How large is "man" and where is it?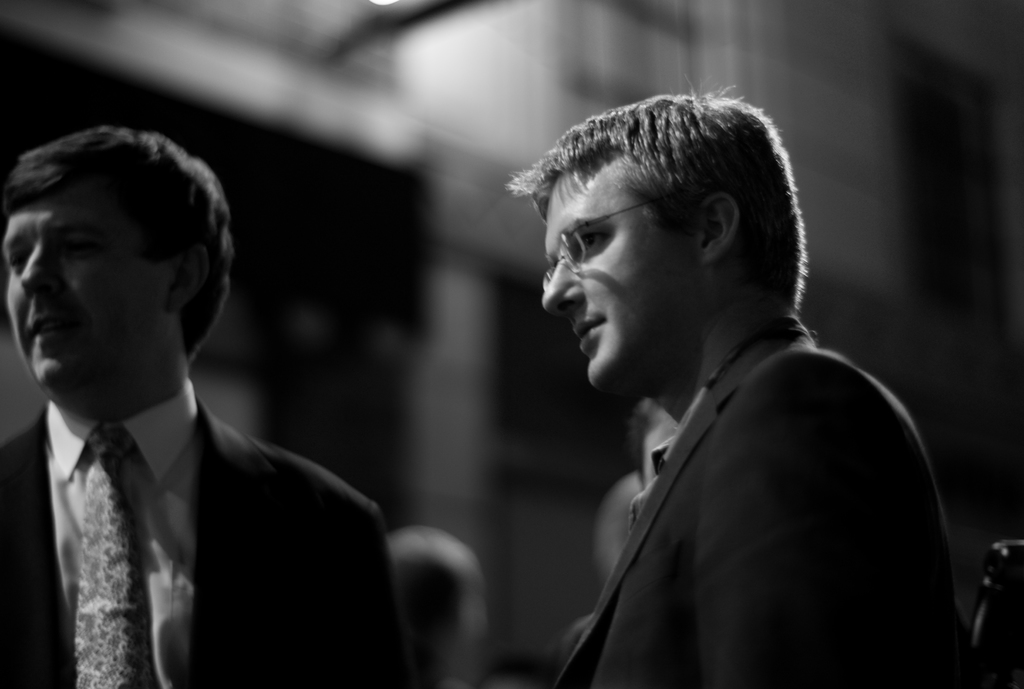
Bounding box: l=0, t=122, r=406, b=688.
